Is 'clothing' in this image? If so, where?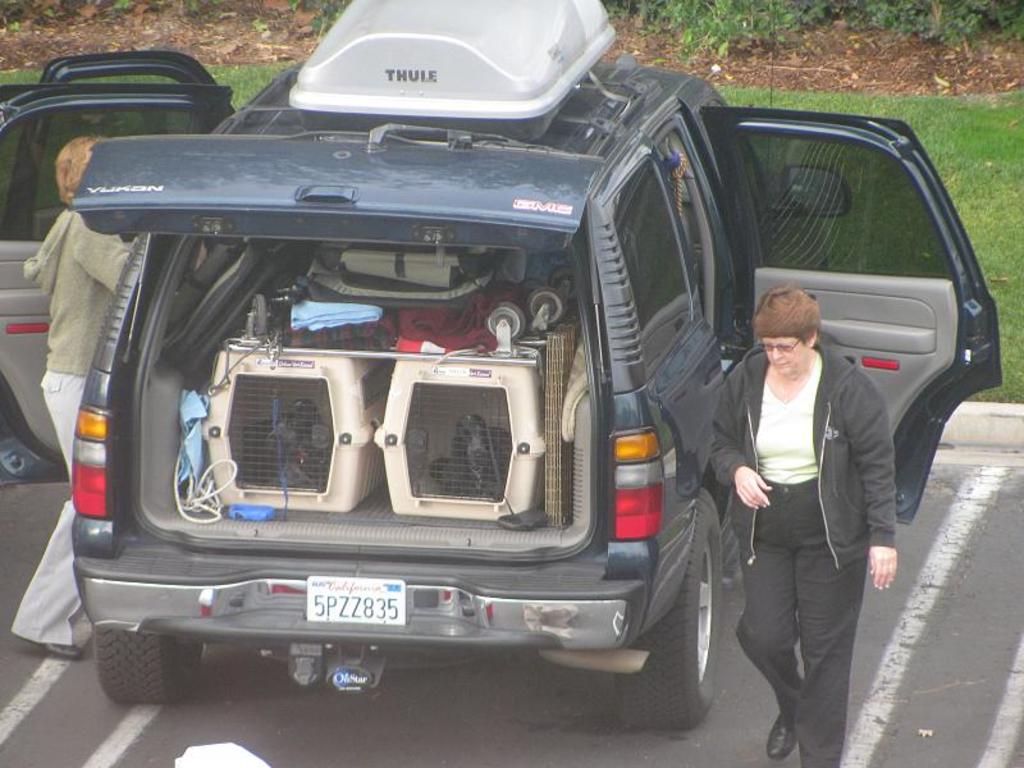
Yes, at 6, 209, 134, 641.
